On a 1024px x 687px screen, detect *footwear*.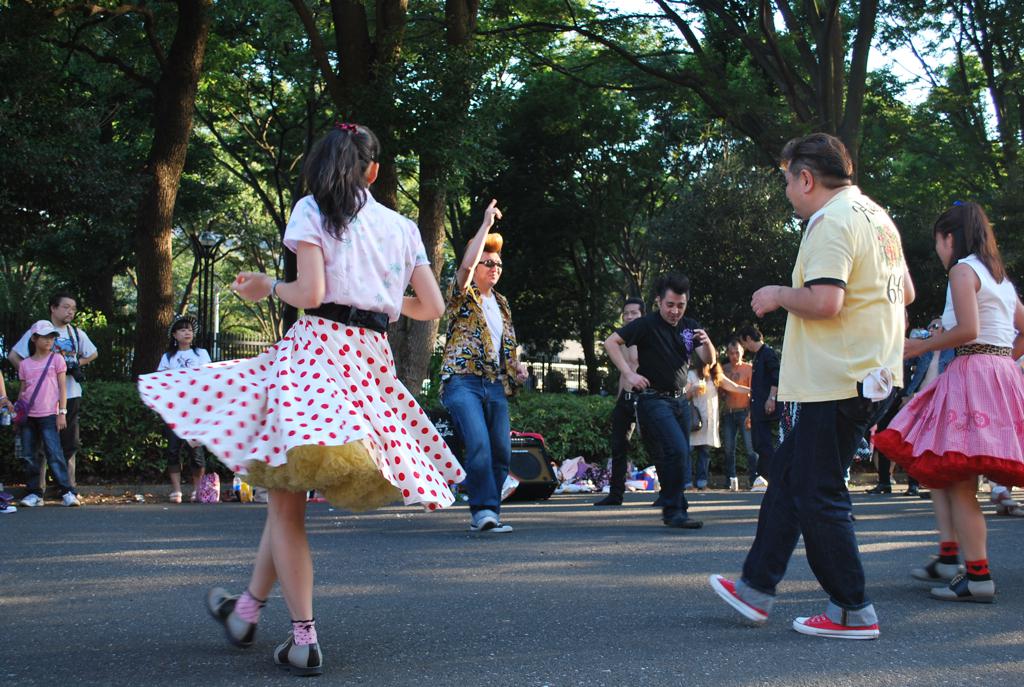
[792,623,877,644].
